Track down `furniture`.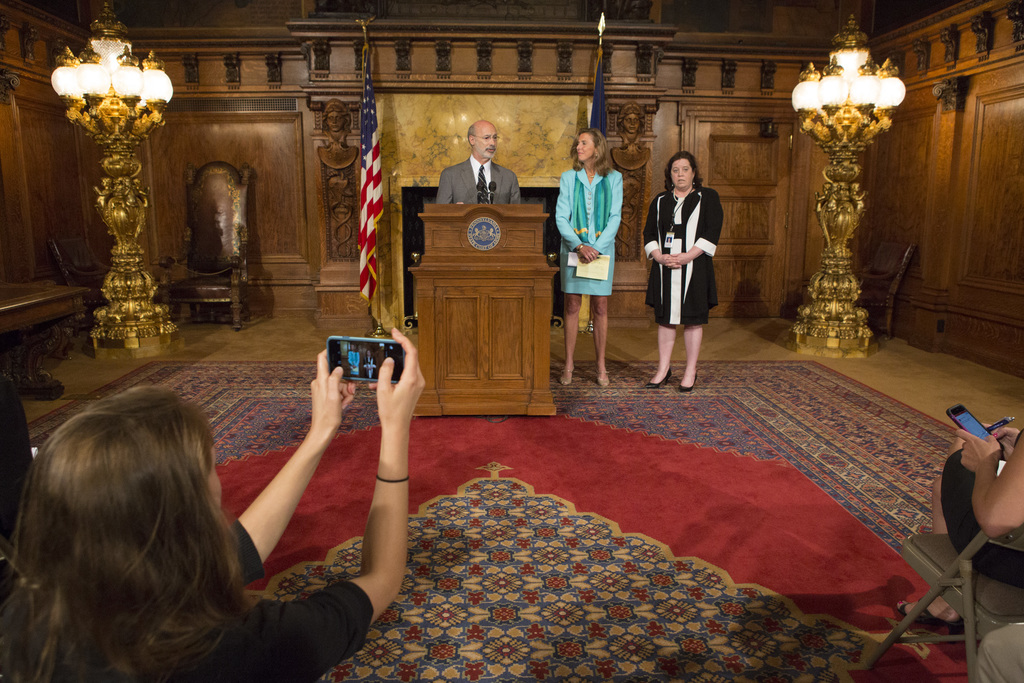
Tracked to 0/280/89/402.
